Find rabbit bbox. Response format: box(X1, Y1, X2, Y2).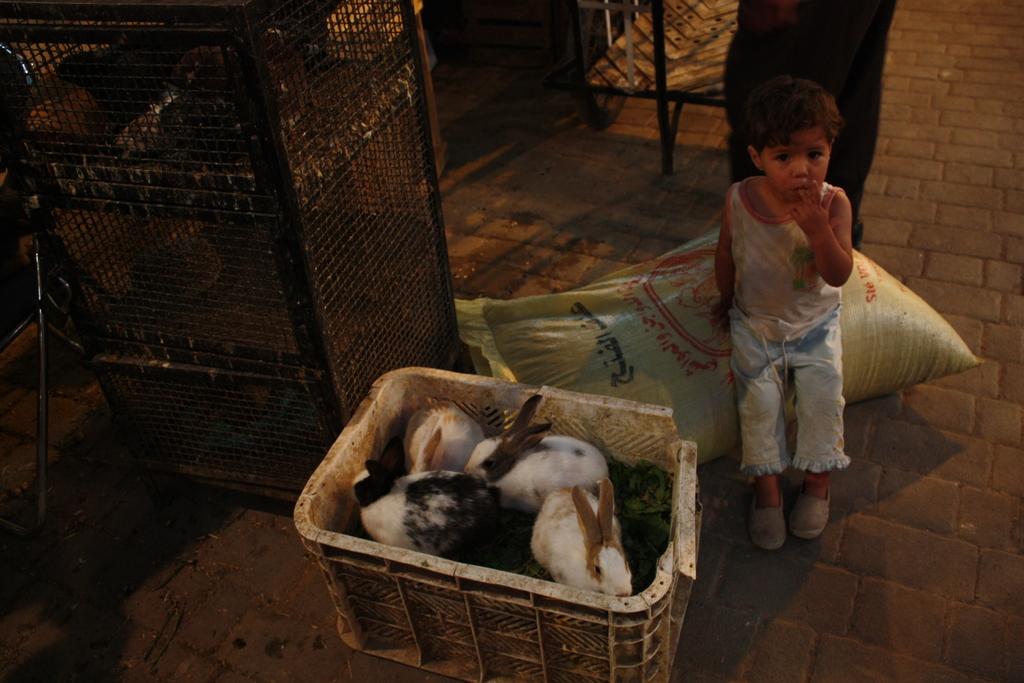
box(401, 399, 489, 476).
